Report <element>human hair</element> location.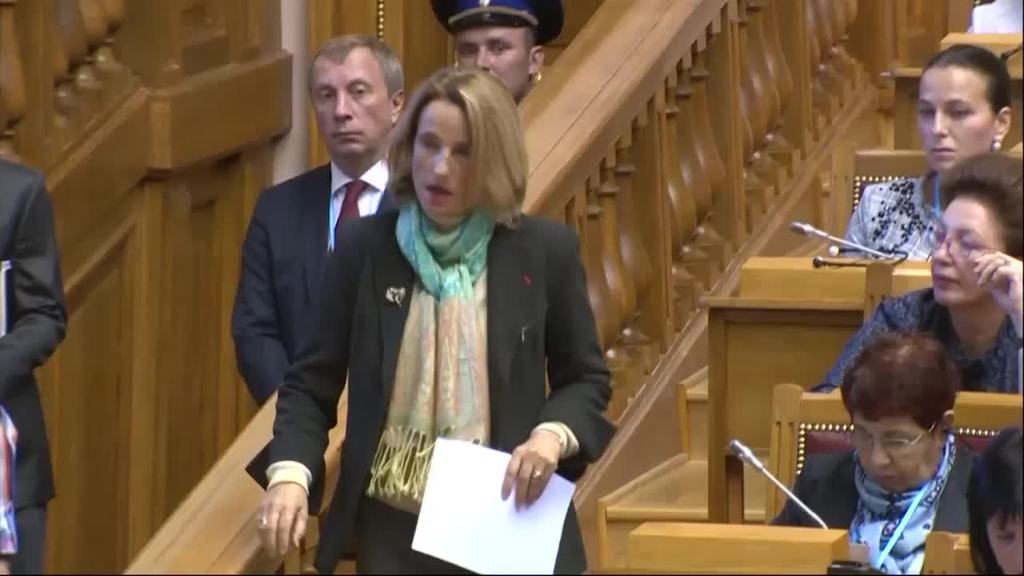
Report: 839/331/963/442.
